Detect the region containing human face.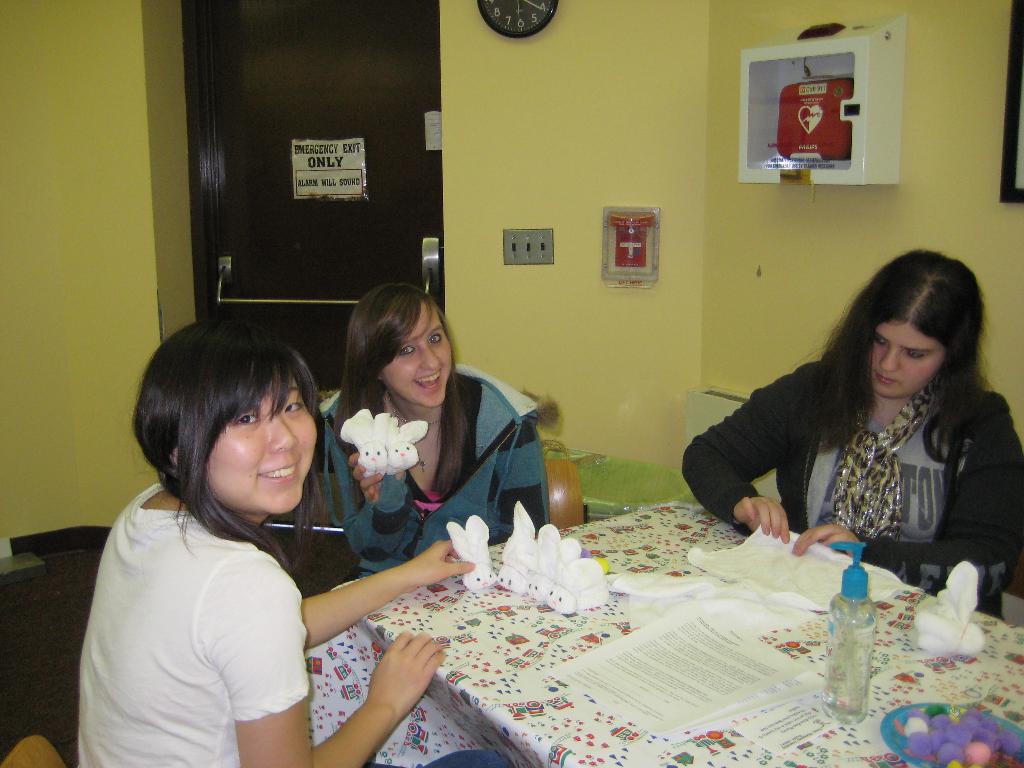
<bbox>876, 321, 947, 399</bbox>.
